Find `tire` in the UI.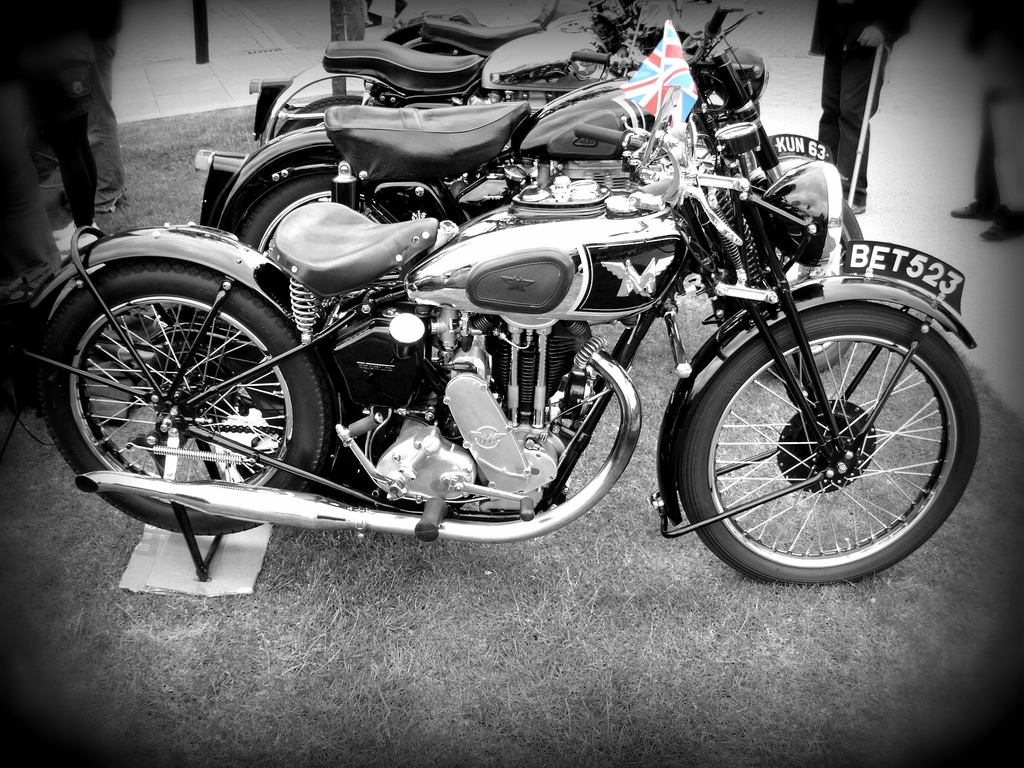
UI element at (681, 301, 982, 590).
